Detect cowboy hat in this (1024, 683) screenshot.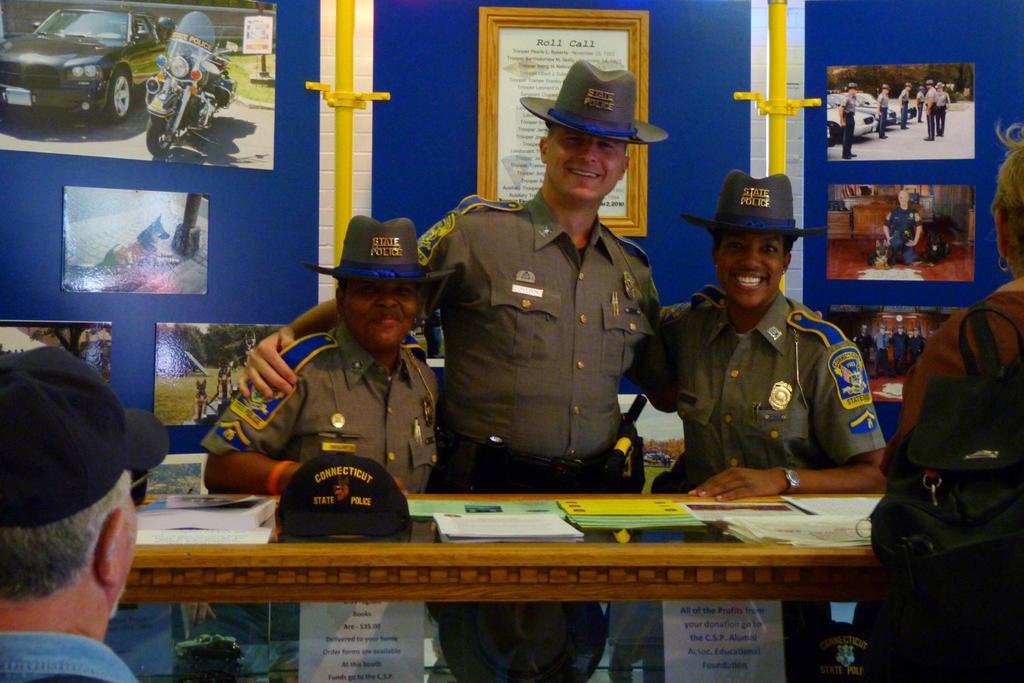
Detection: (681, 176, 824, 244).
